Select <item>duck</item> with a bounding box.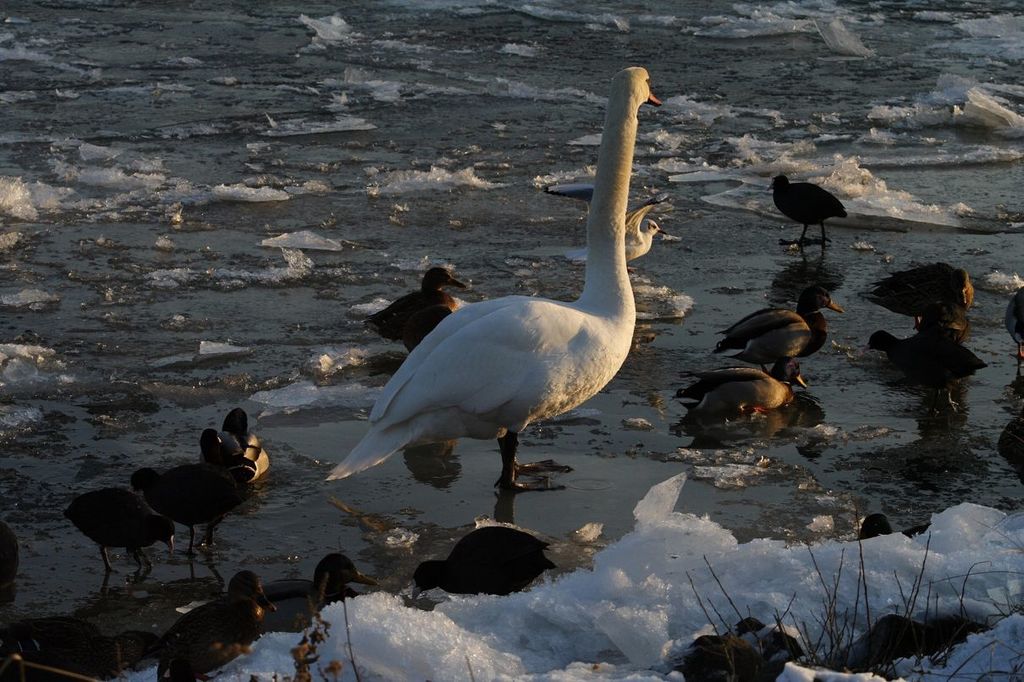
x1=409, y1=526, x2=557, y2=600.
